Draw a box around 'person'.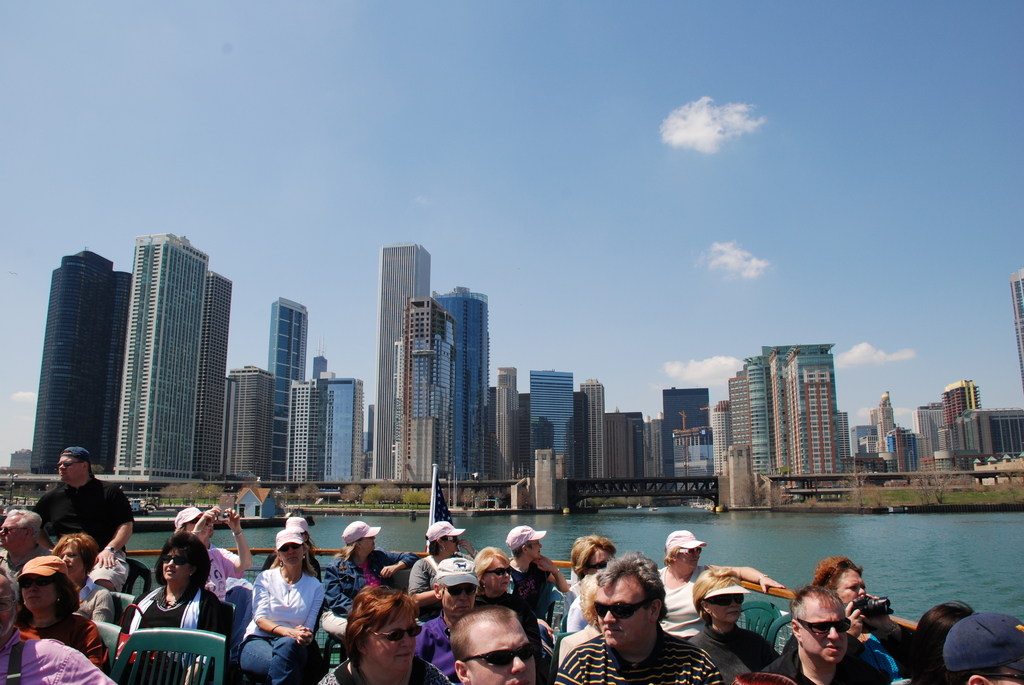
bbox=[811, 555, 902, 682].
